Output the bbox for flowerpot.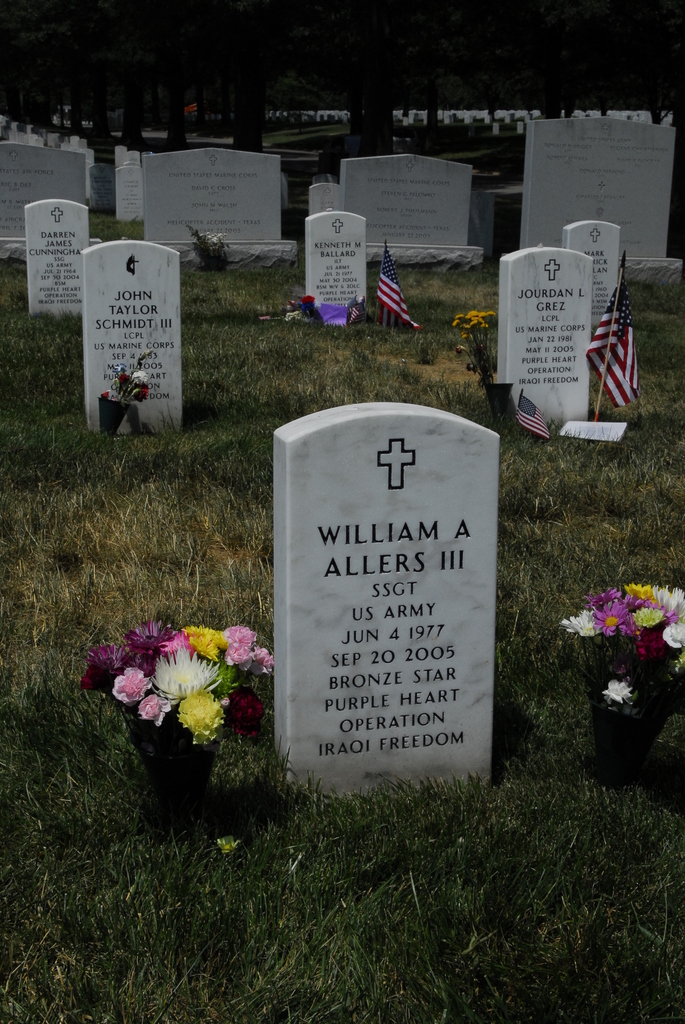
{"left": 109, "top": 643, "right": 271, "bottom": 801}.
